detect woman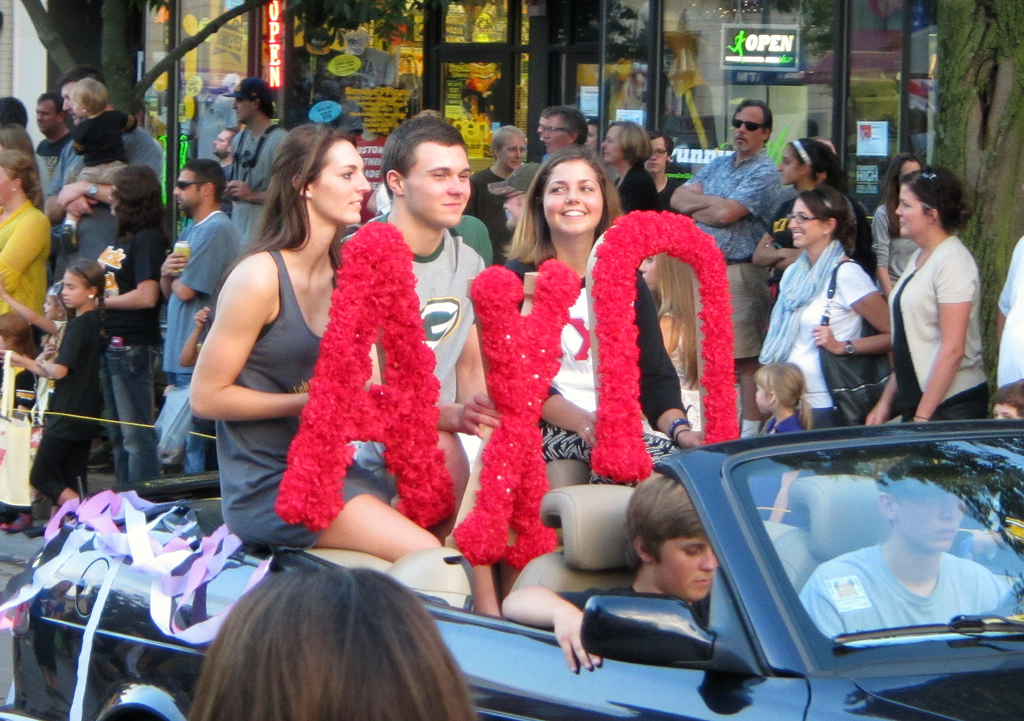
crop(478, 145, 724, 586)
